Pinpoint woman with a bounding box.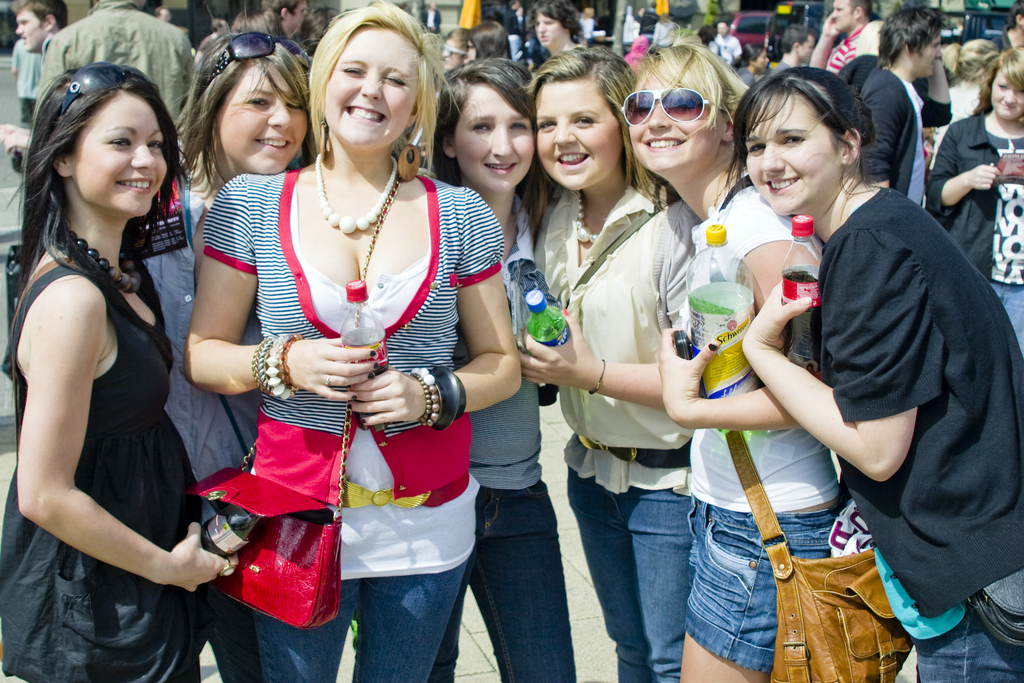
[left=620, top=14, right=840, bottom=682].
